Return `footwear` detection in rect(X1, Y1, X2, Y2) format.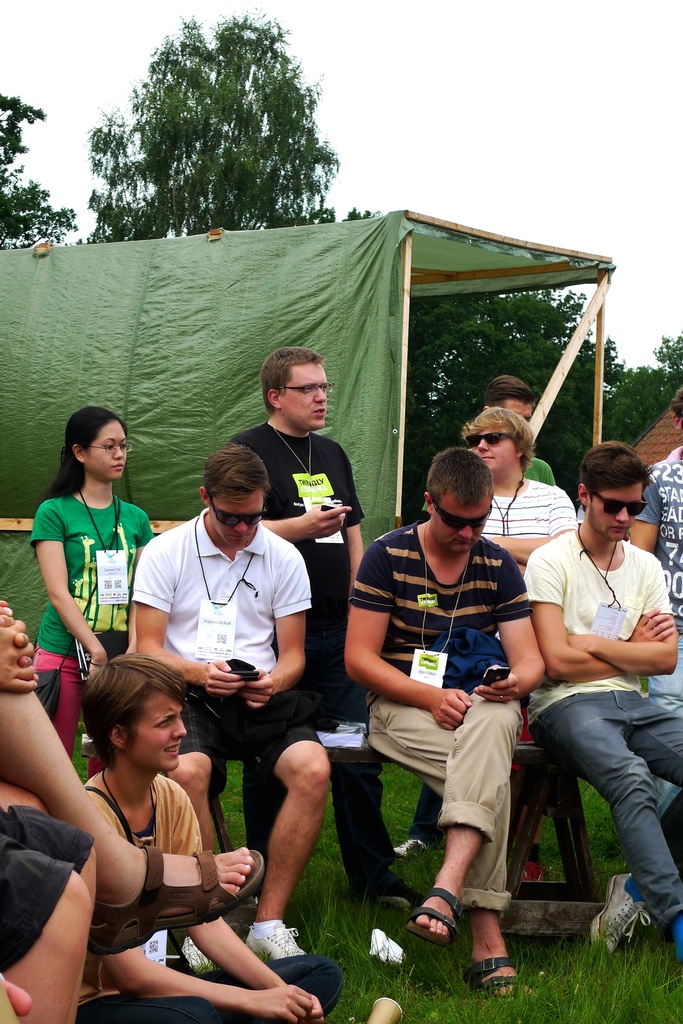
rect(590, 863, 652, 963).
